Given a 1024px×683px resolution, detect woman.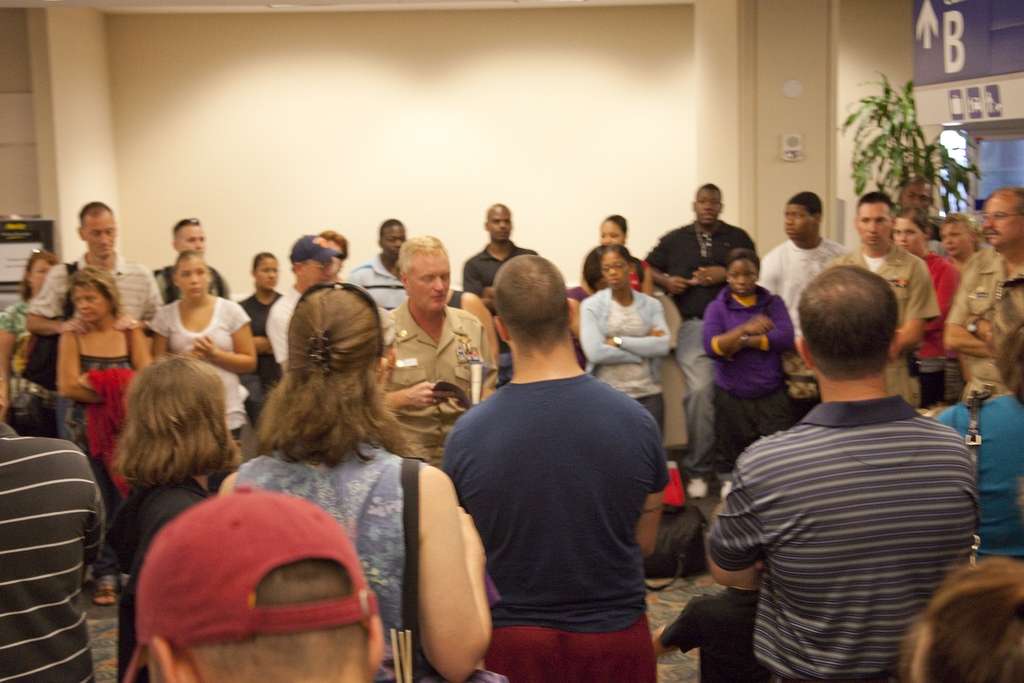
[left=557, top=247, right=607, bottom=303].
